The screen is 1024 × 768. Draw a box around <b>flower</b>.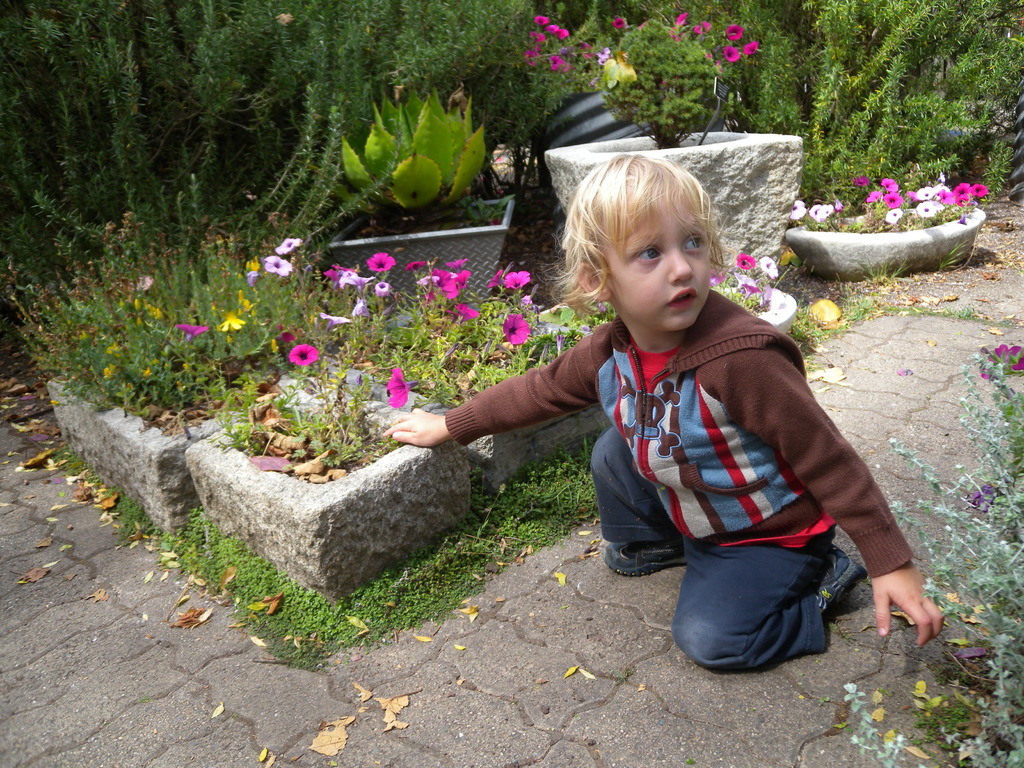
(793, 200, 808, 216).
